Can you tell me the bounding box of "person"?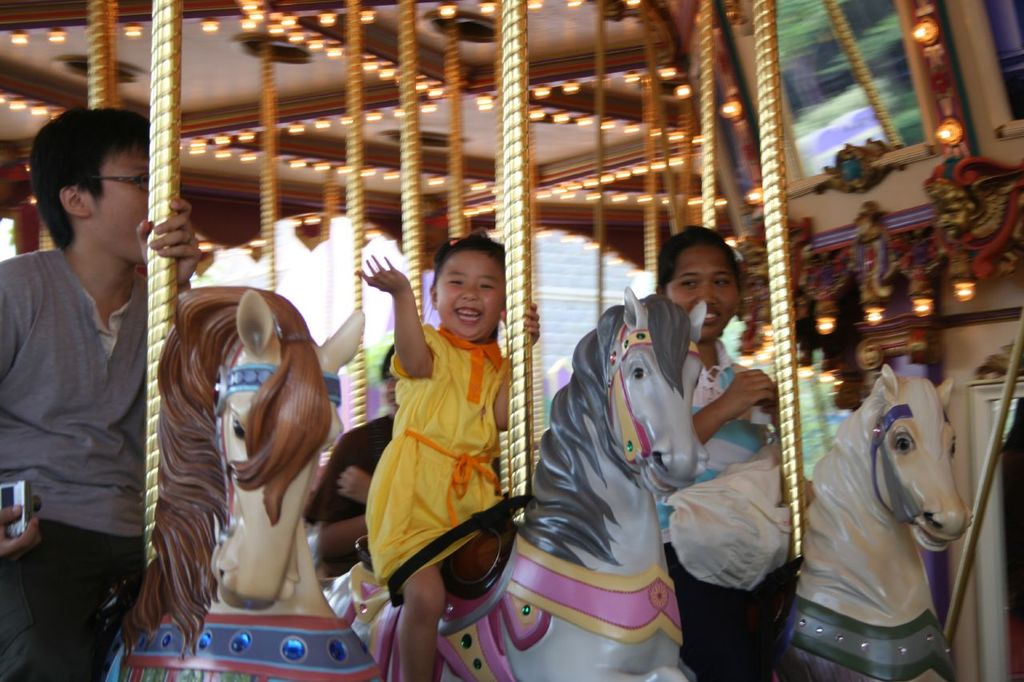
rect(308, 341, 395, 594).
